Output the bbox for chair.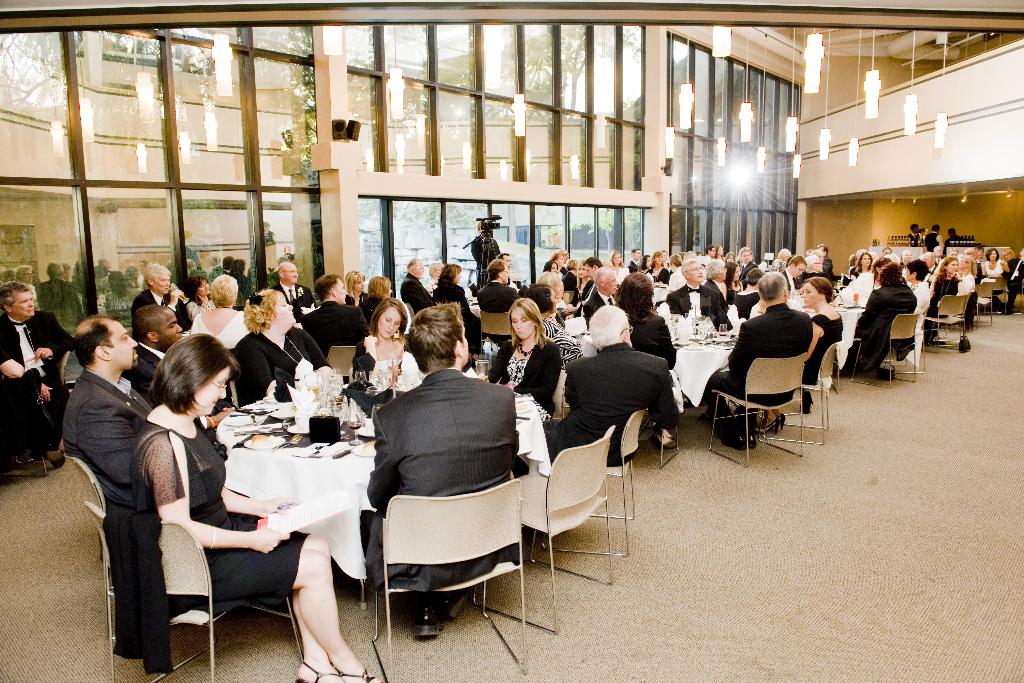
330,344,355,383.
